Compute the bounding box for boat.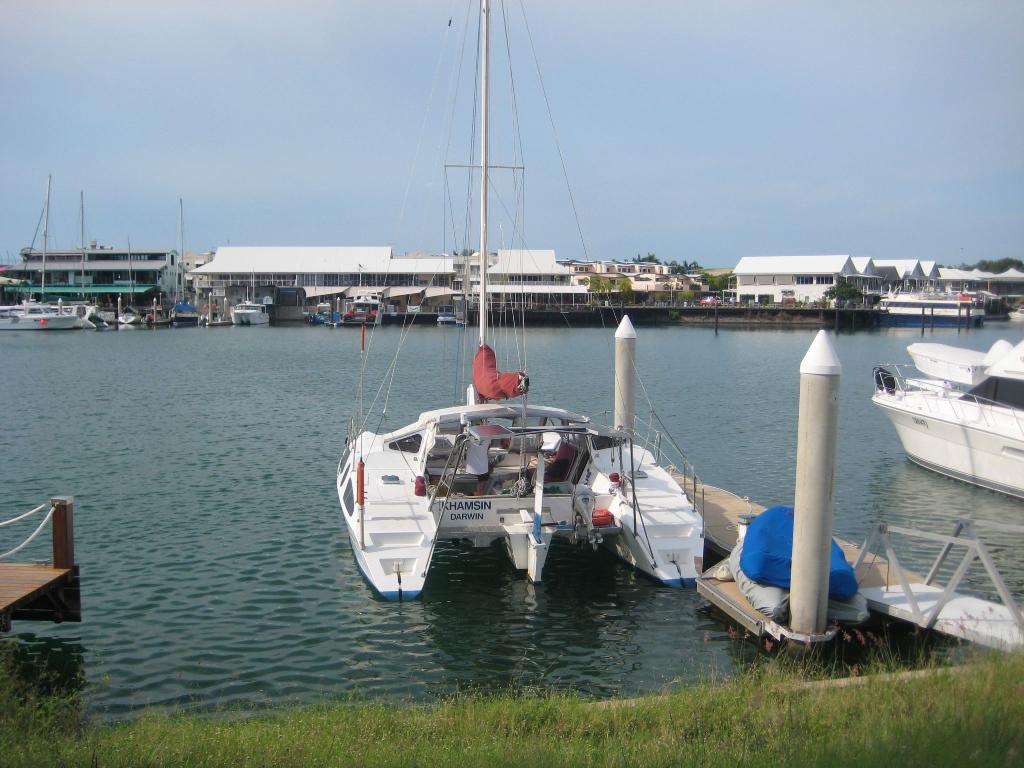
bbox=(0, 292, 101, 331).
